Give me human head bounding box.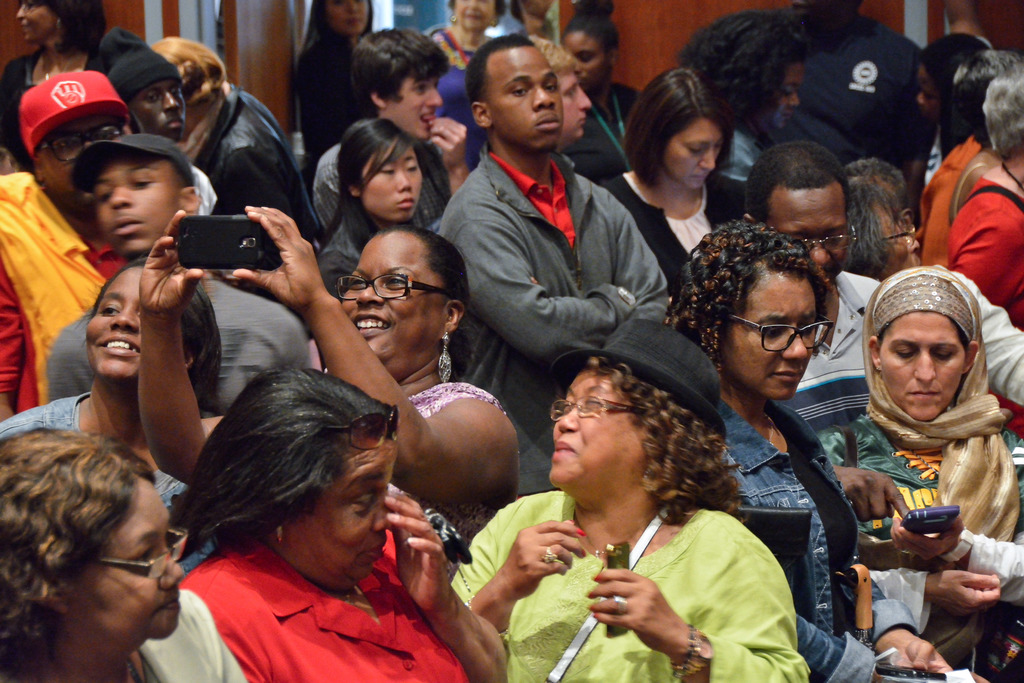
916 29 989 123.
